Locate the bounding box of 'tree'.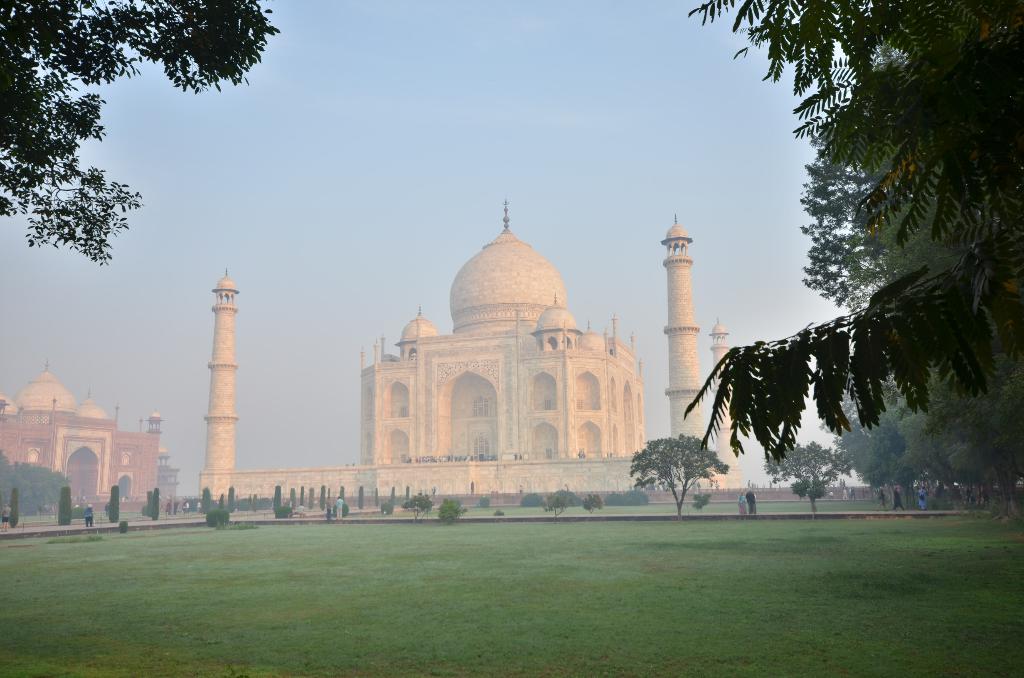
Bounding box: 56,487,79,528.
